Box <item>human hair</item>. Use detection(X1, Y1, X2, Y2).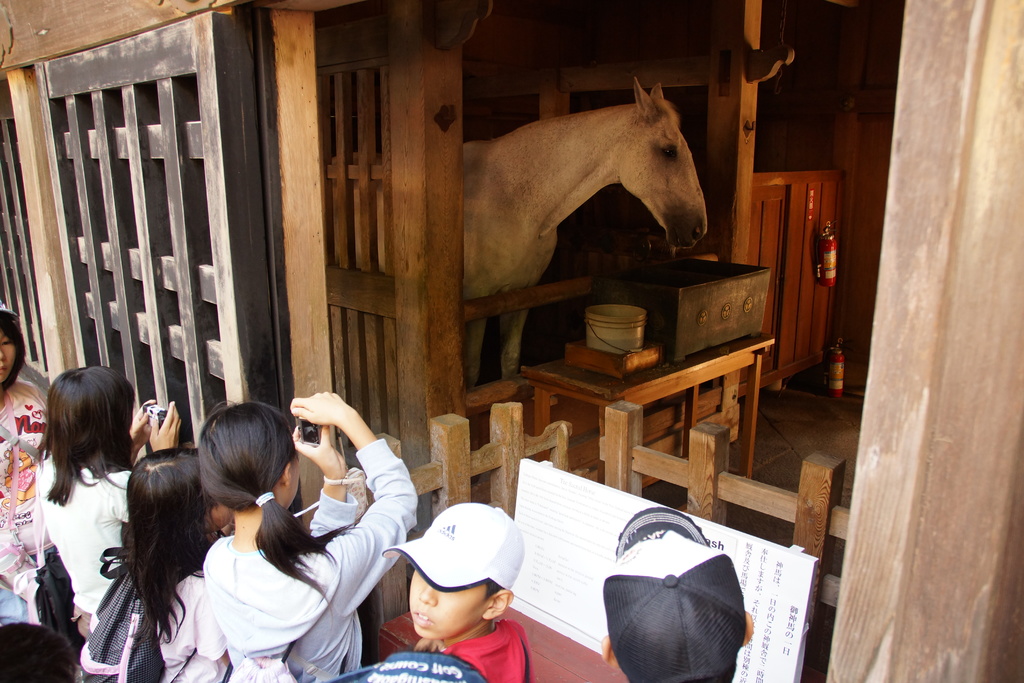
detection(0, 311, 28, 395).
